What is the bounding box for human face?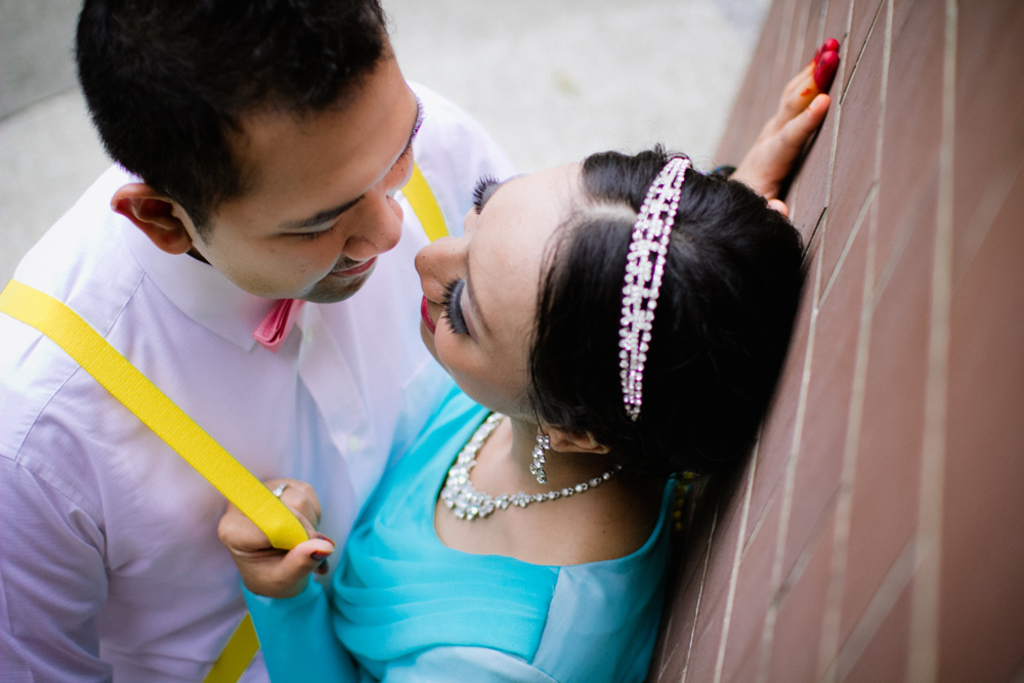
rect(204, 104, 413, 307).
